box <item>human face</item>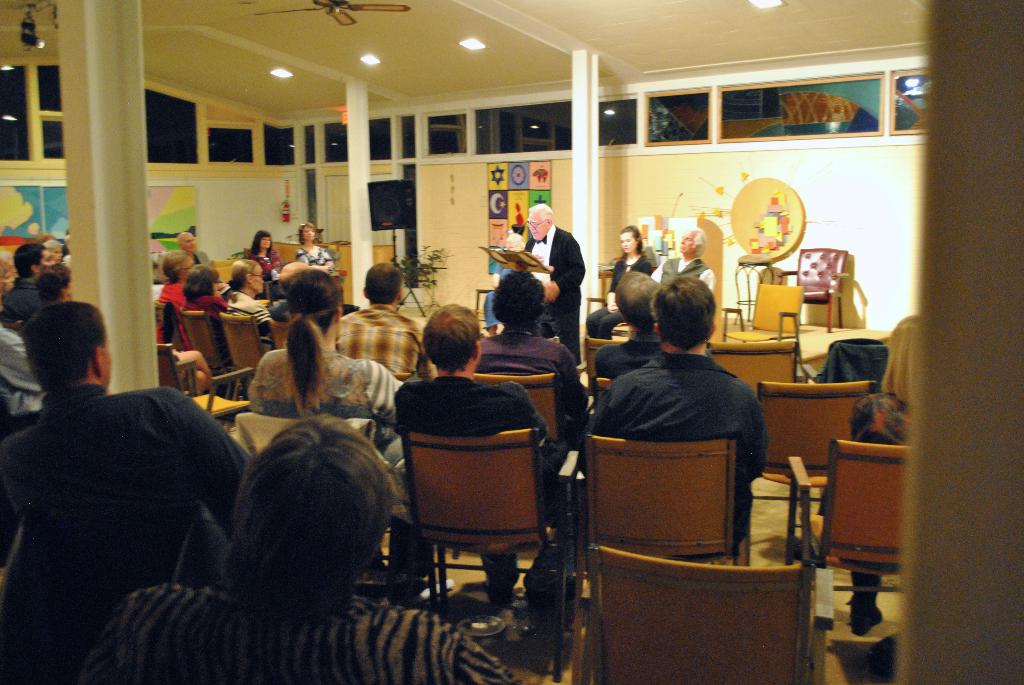
252:268:264:294
